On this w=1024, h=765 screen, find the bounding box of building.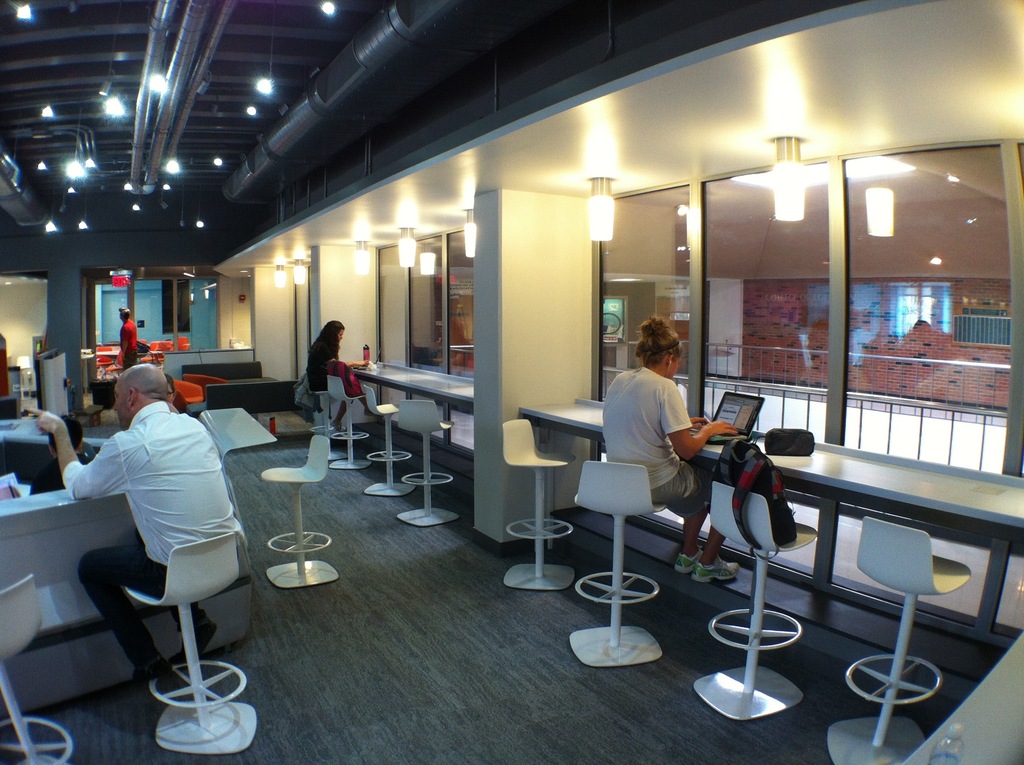
Bounding box: 0:0:1023:763.
